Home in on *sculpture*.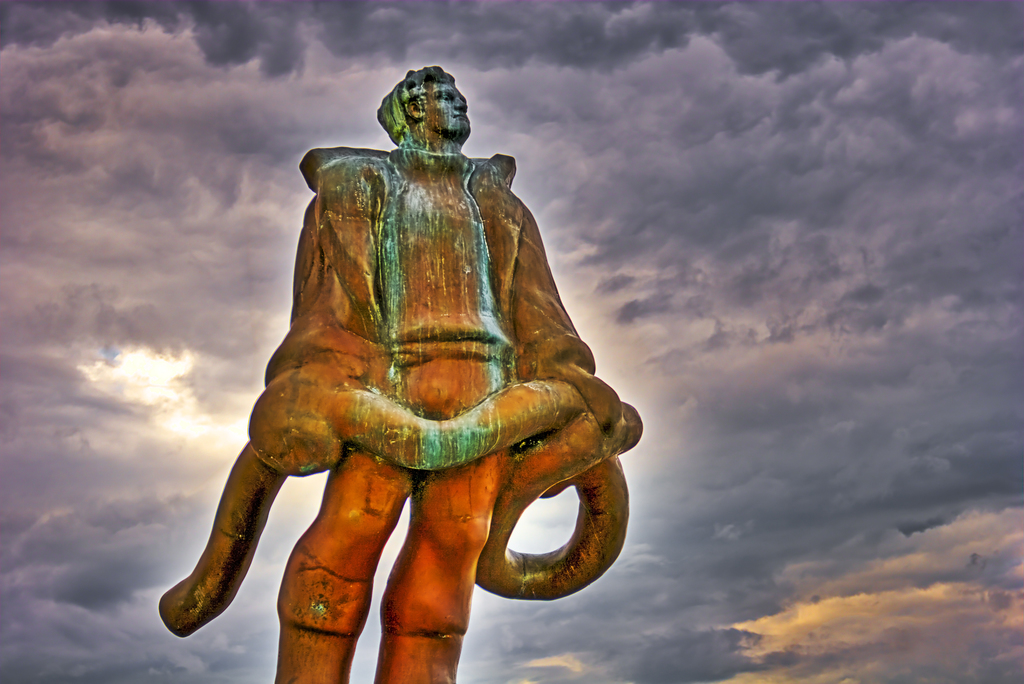
Homed in at (148,74,633,664).
